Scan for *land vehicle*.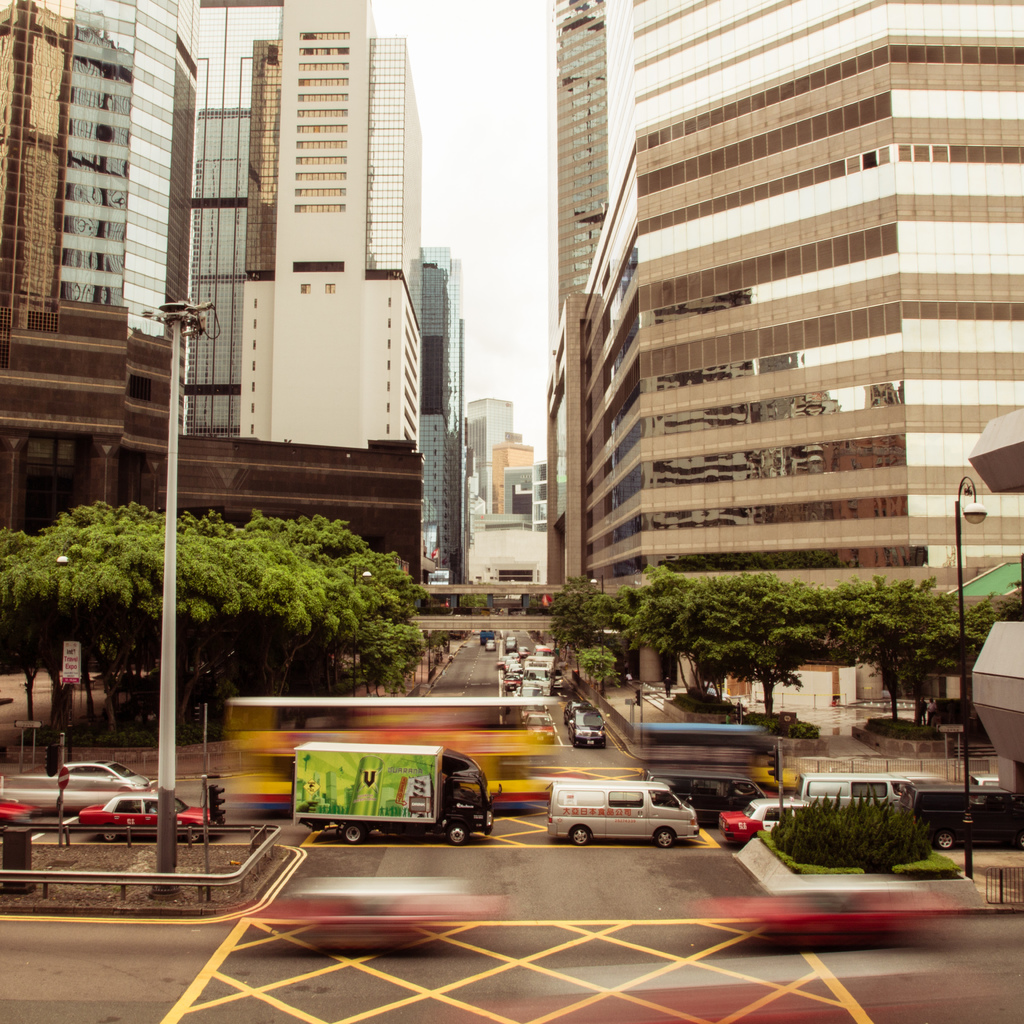
Scan result: BBox(0, 798, 41, 823).
